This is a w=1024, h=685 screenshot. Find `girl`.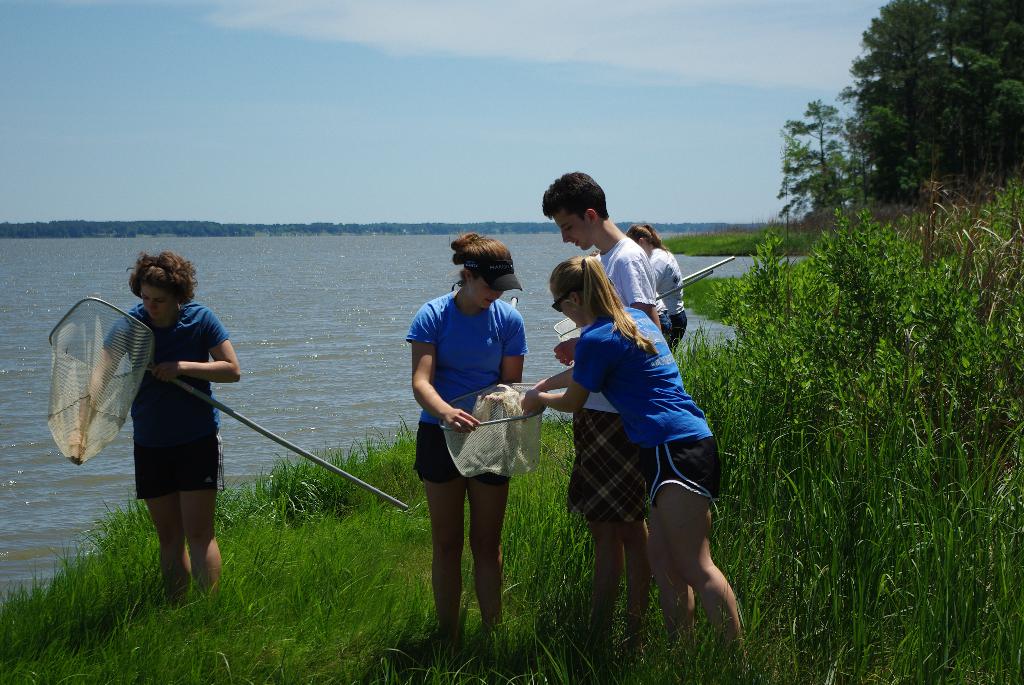
Bounding box: BBox(413, 231, 531, 636).
